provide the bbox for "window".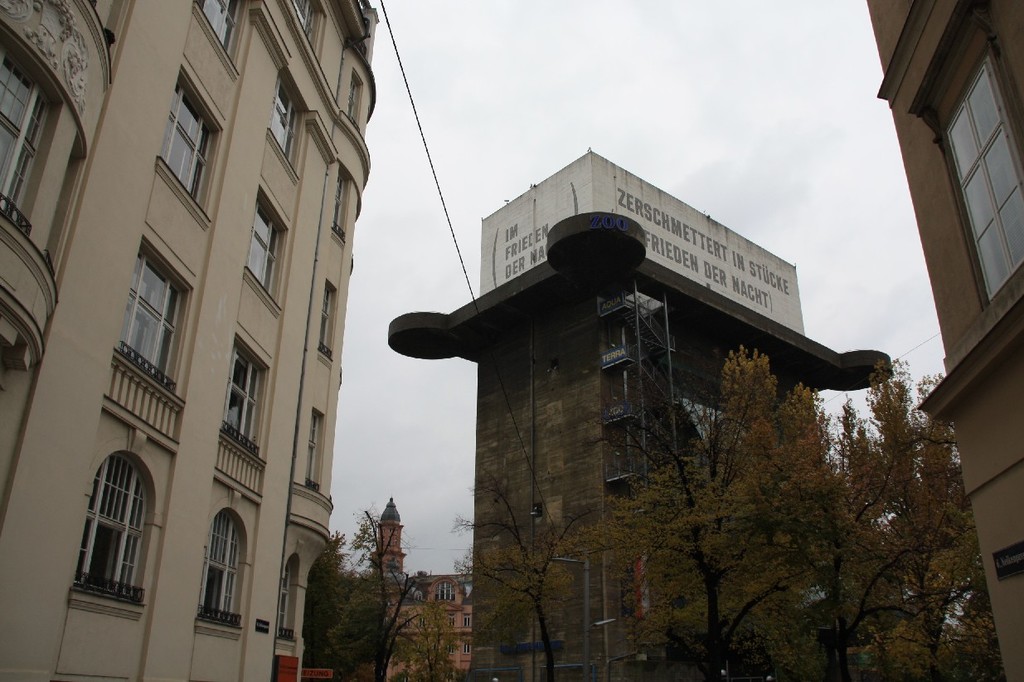
Rect(244, 202, 282, 295).
